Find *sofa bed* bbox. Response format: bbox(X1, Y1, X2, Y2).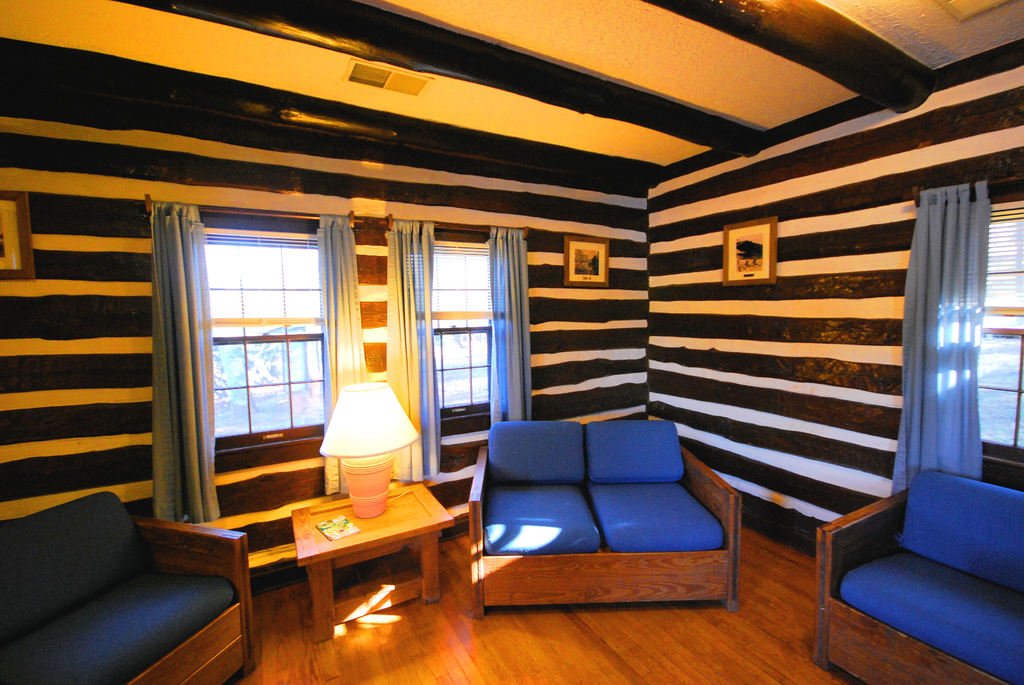
bbox(467, 413, 744, 615).
